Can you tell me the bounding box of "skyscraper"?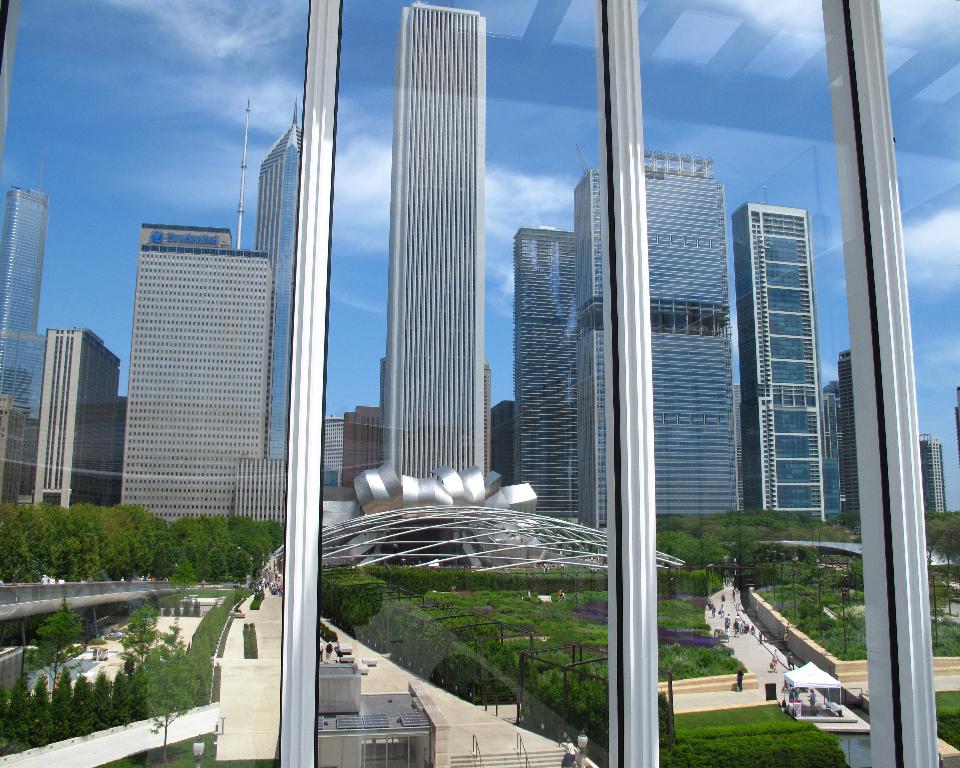
select_region(840, 348, 860, 520).
